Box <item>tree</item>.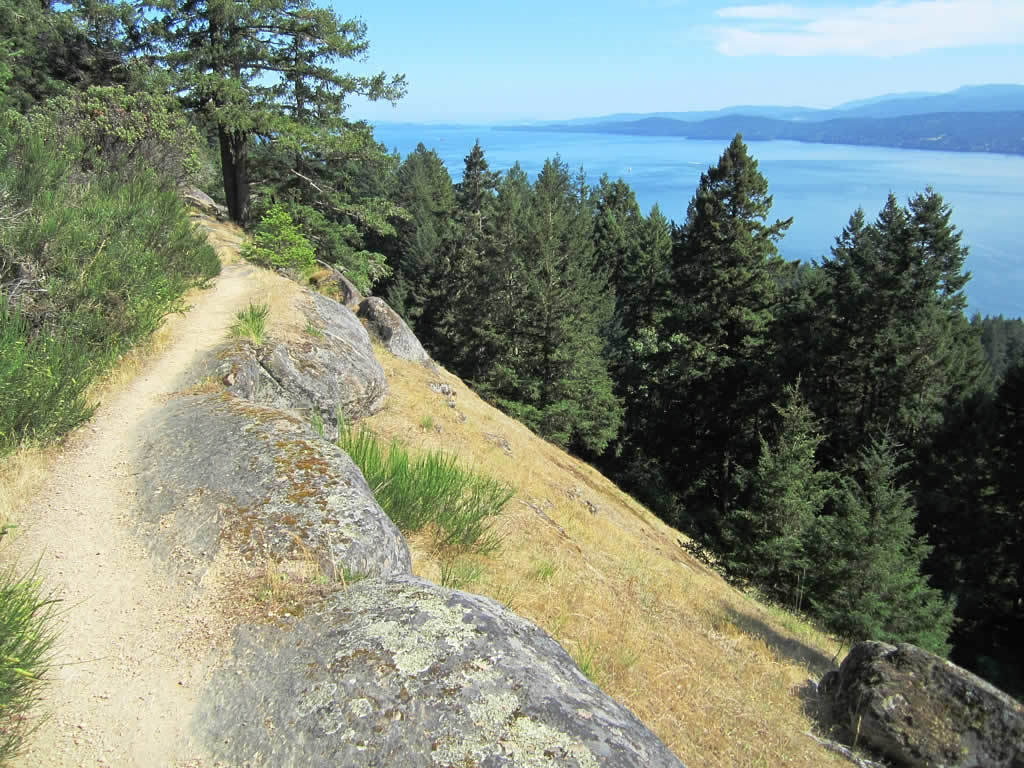
crop(0, 0, 160, 129).
